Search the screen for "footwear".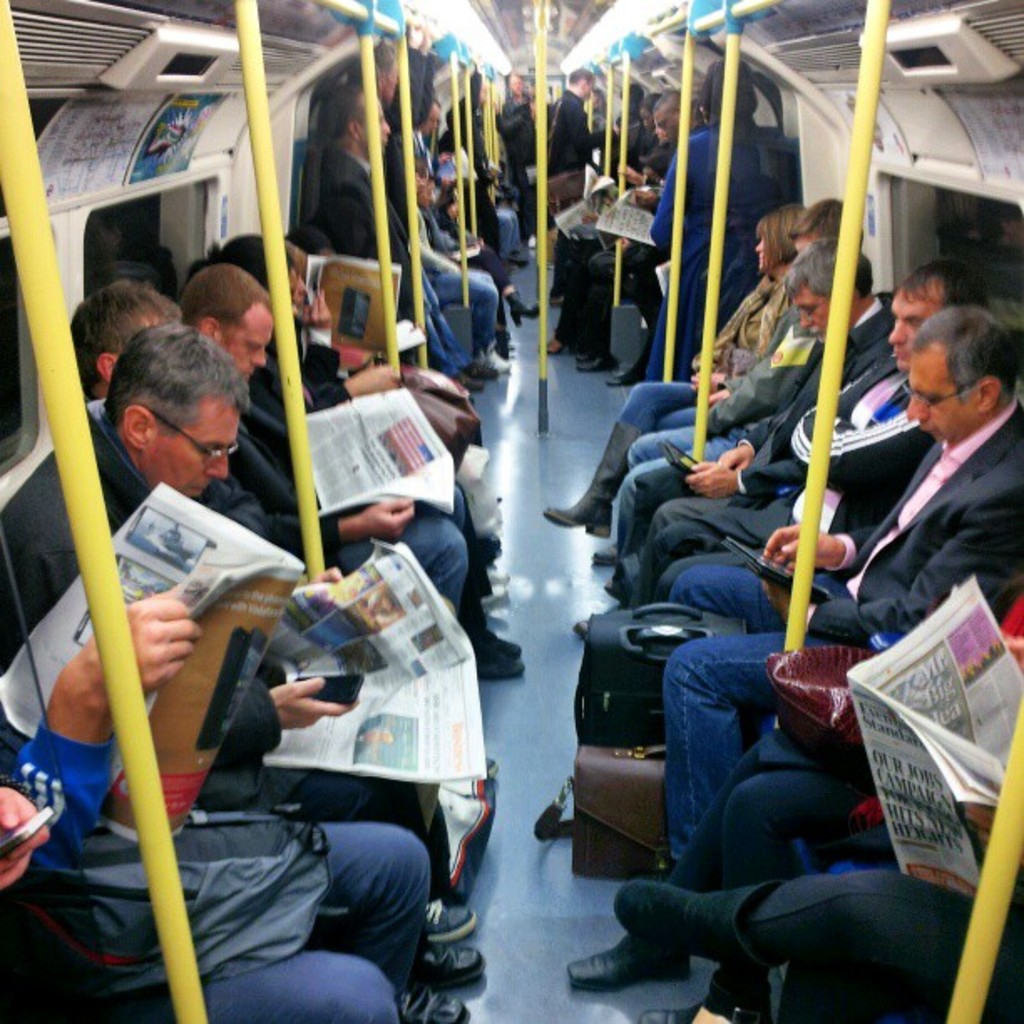
Found at box(417, 935, 487, 997).
